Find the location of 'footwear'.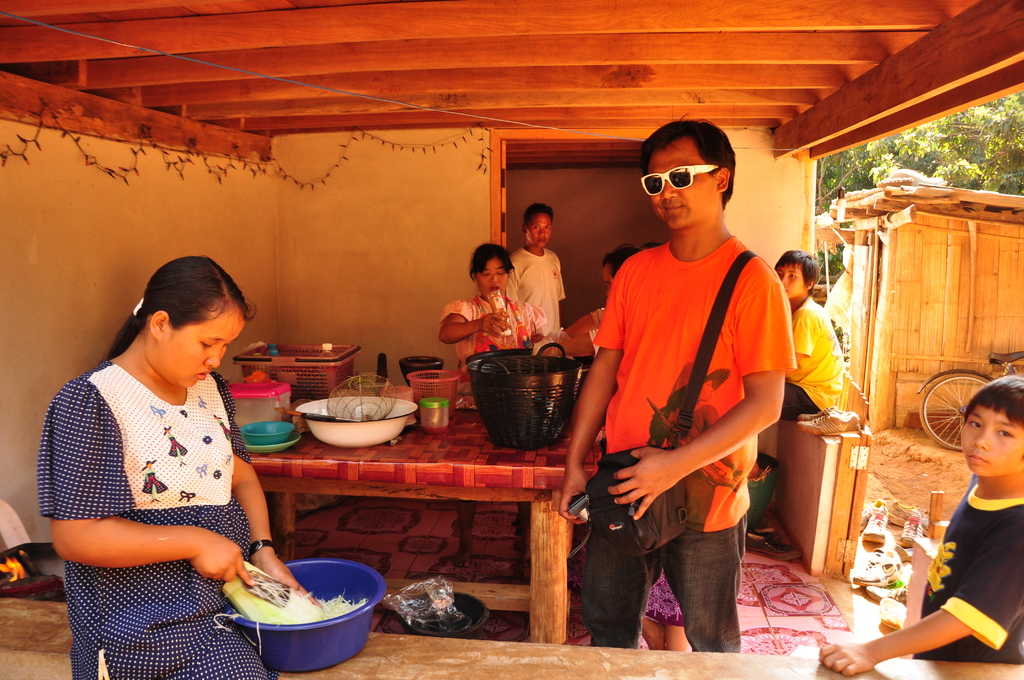
Location: [left=748, top=537, right=803, bottom=562].
